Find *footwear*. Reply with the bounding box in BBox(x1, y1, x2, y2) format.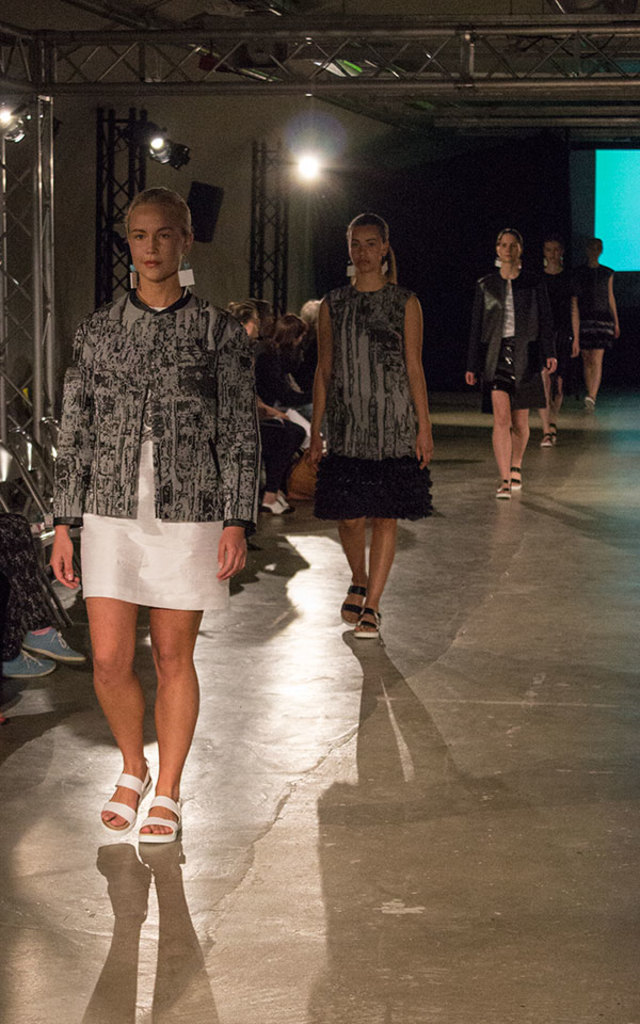
BBox(338, 574, 368, 633).
